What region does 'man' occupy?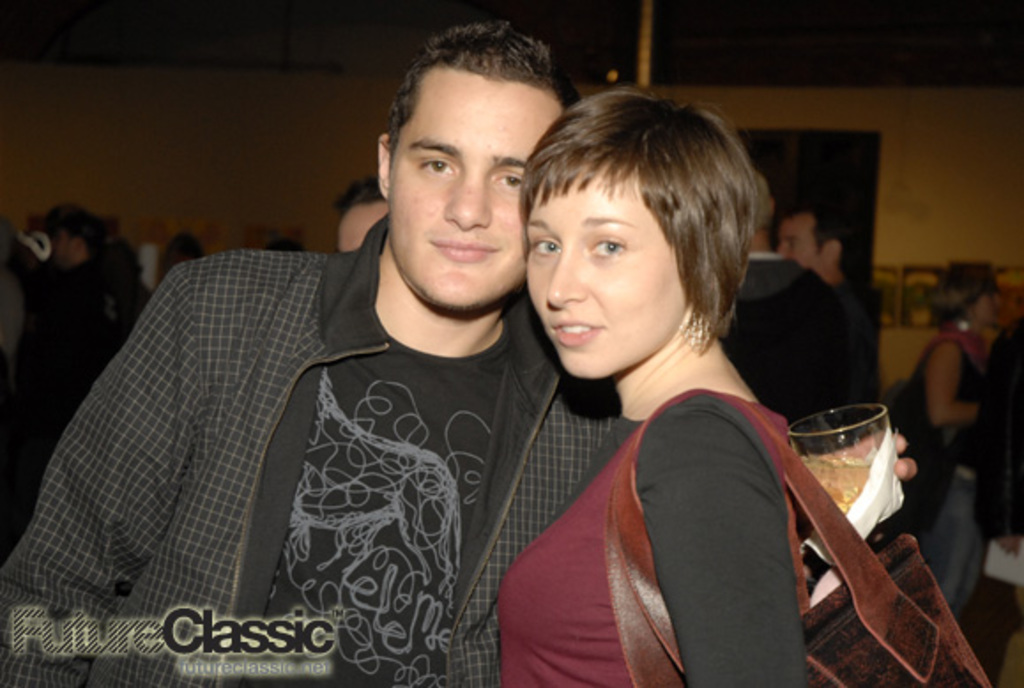
720:193:861:435.
